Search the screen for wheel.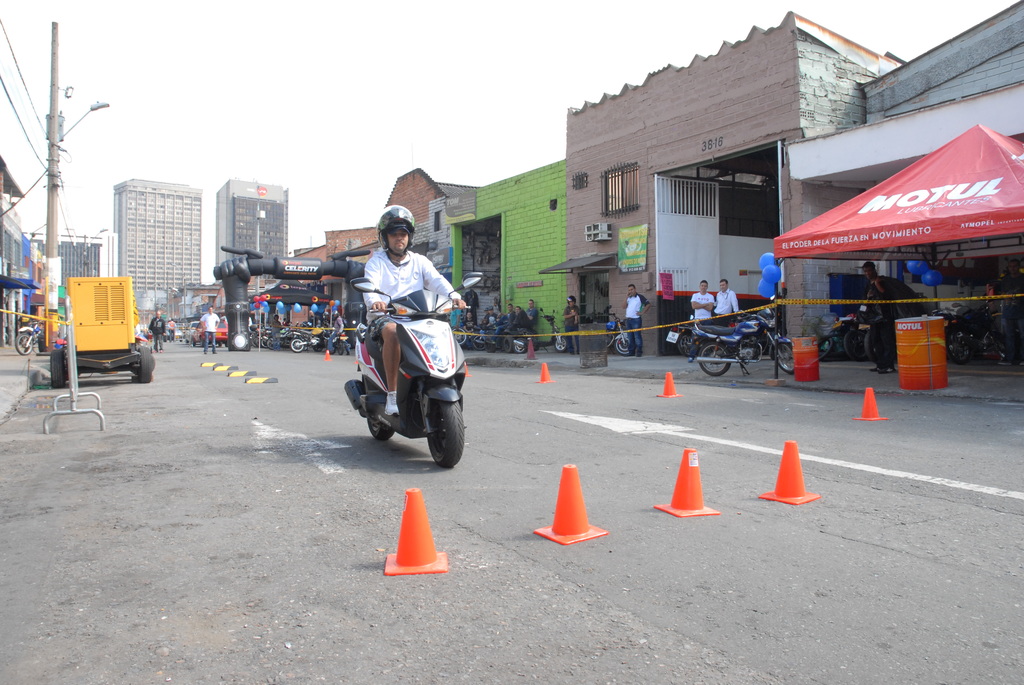
Found at [771, 342, 796, 375].
